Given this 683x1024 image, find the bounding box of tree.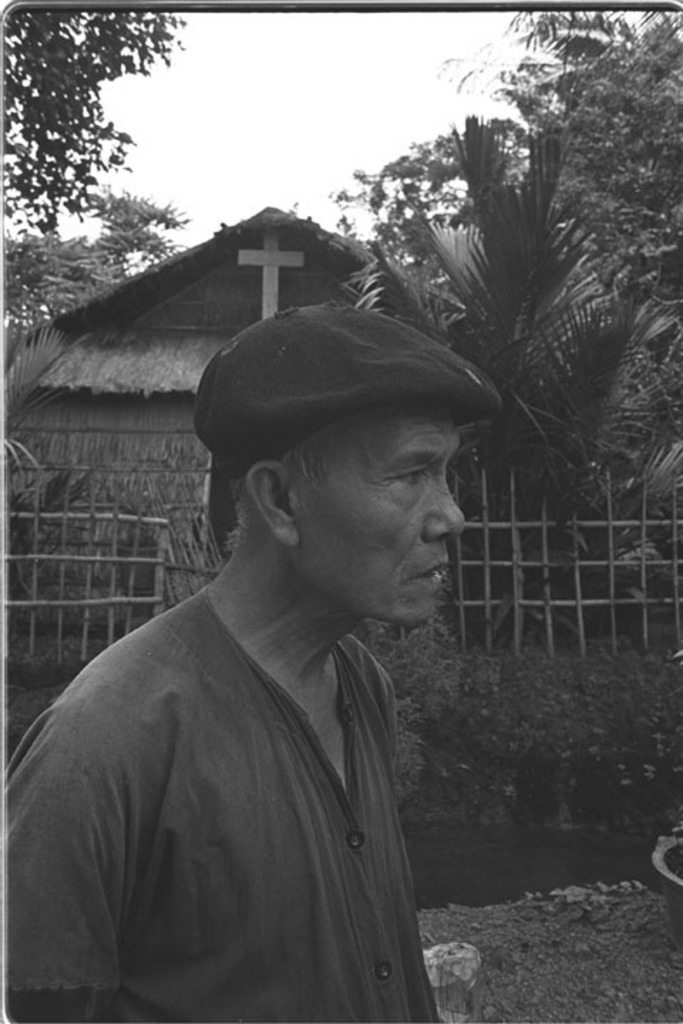
<box>637,253,682,646</box>.
